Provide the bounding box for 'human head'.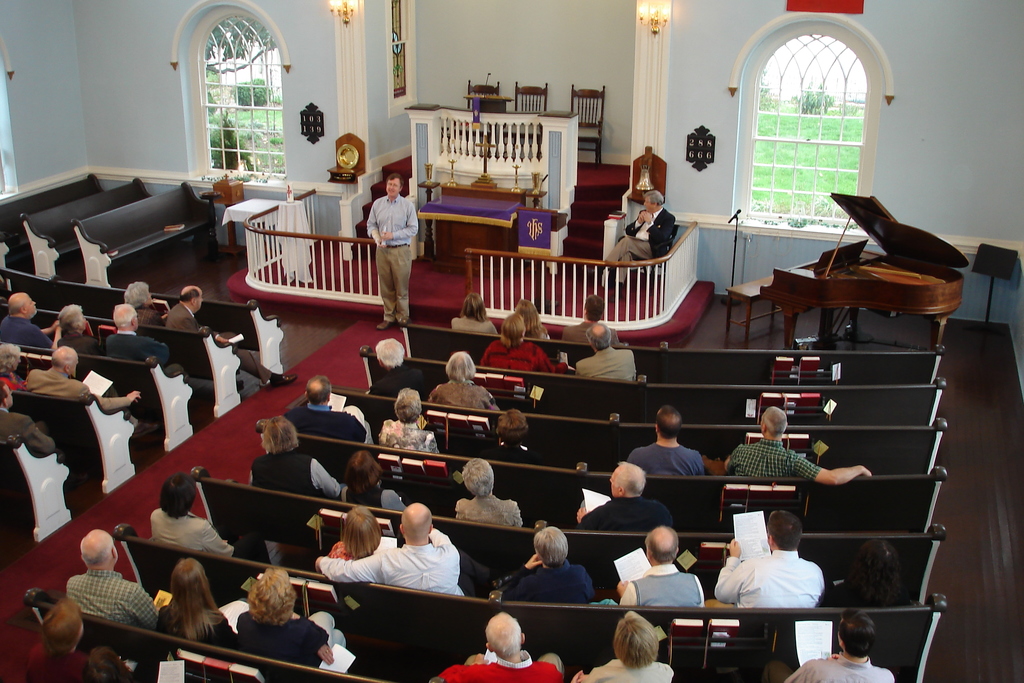
crop(160, 472, 200, 520).
